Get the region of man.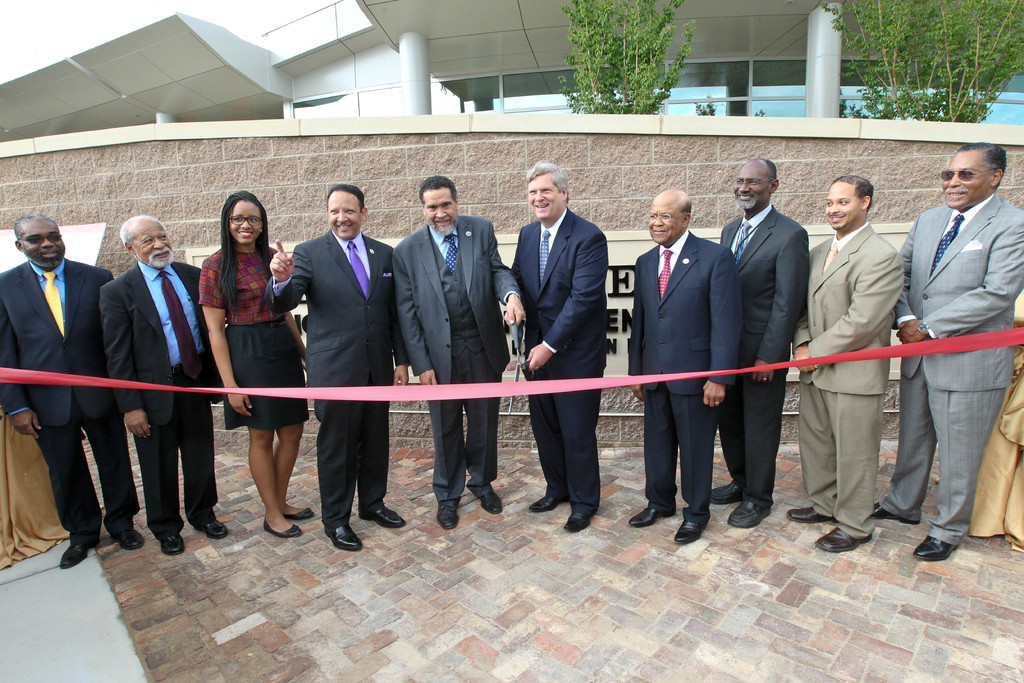
l=393, t=172, r=524, b=528.
